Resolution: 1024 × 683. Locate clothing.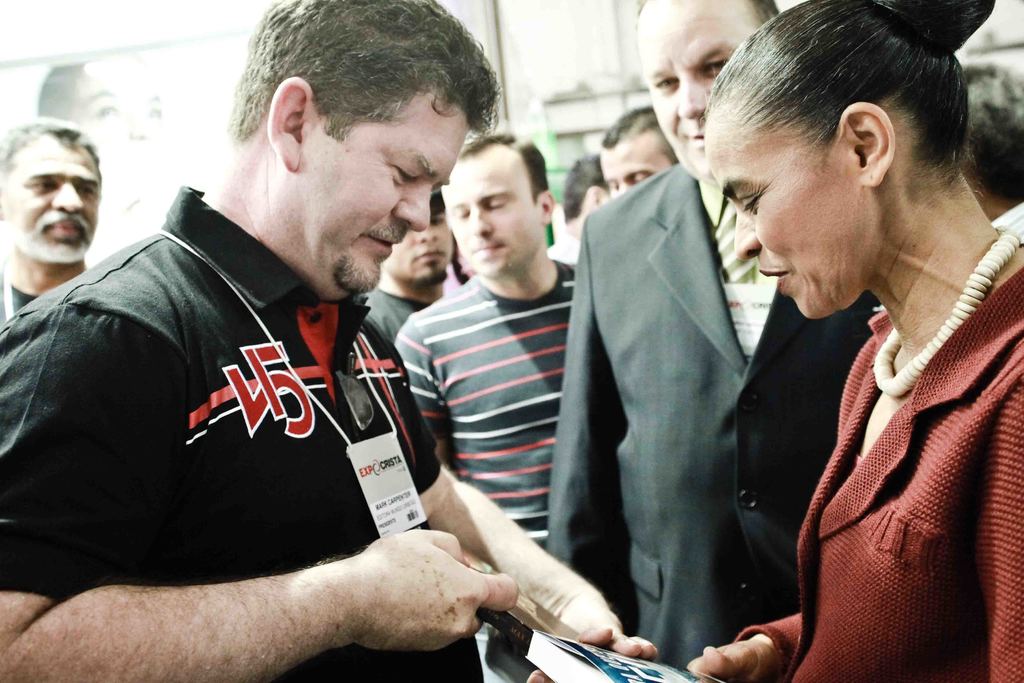
(730,256,1023,682).
